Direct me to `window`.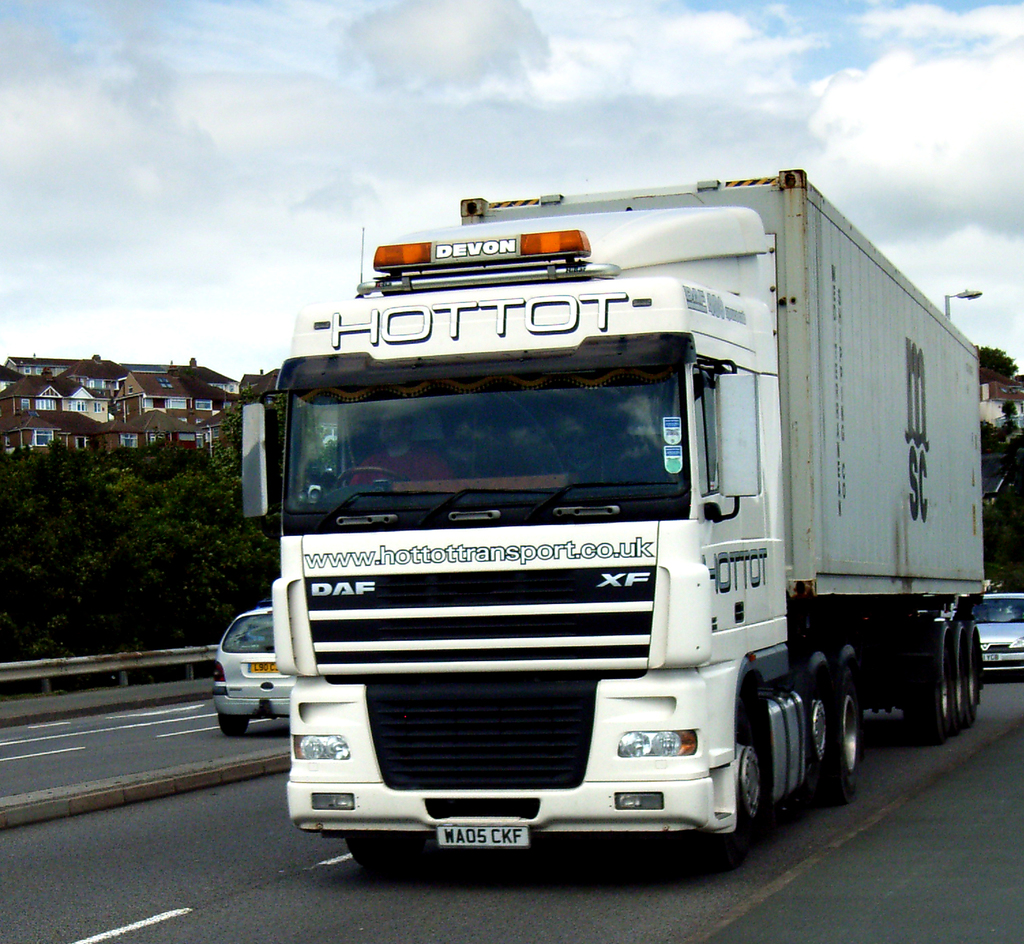
Direction: 157,377,174,388.
